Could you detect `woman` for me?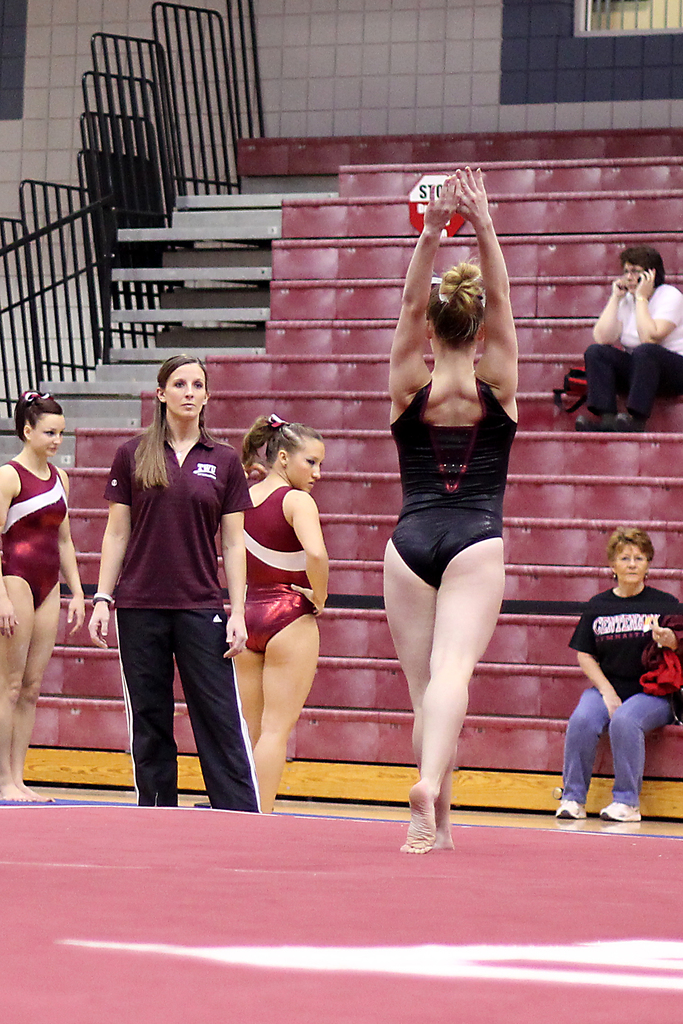
Detection result: 576, 246, 682, 435.
